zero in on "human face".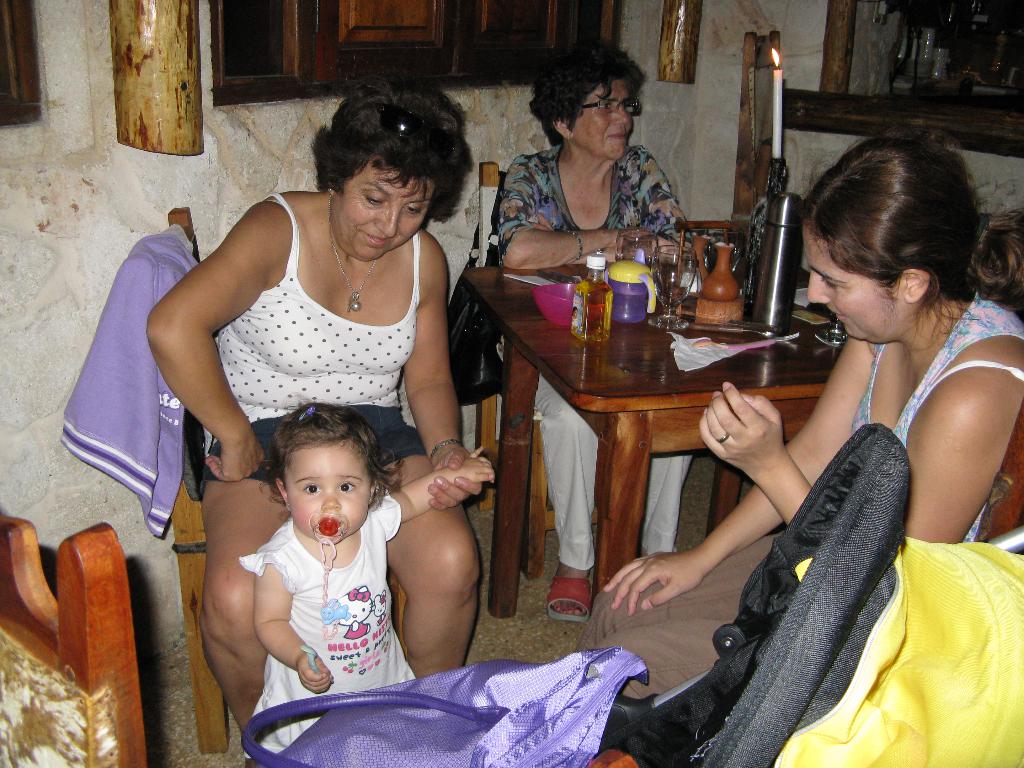
Zeroed in: rect(570, 81, 636, 157).
